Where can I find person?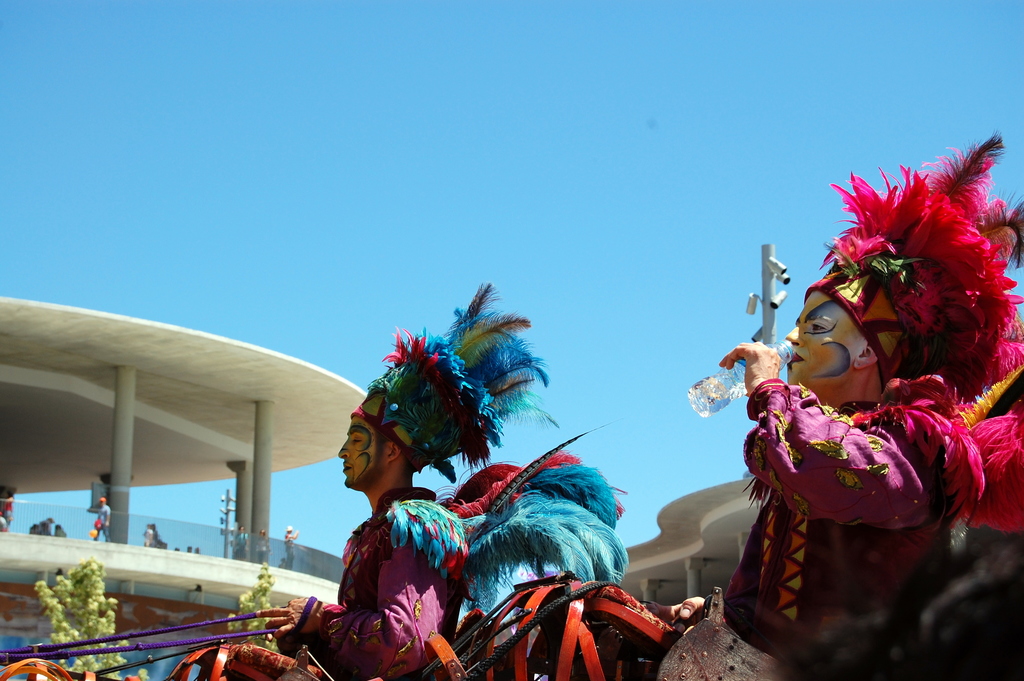
You can find it at 643/288/980/680.
